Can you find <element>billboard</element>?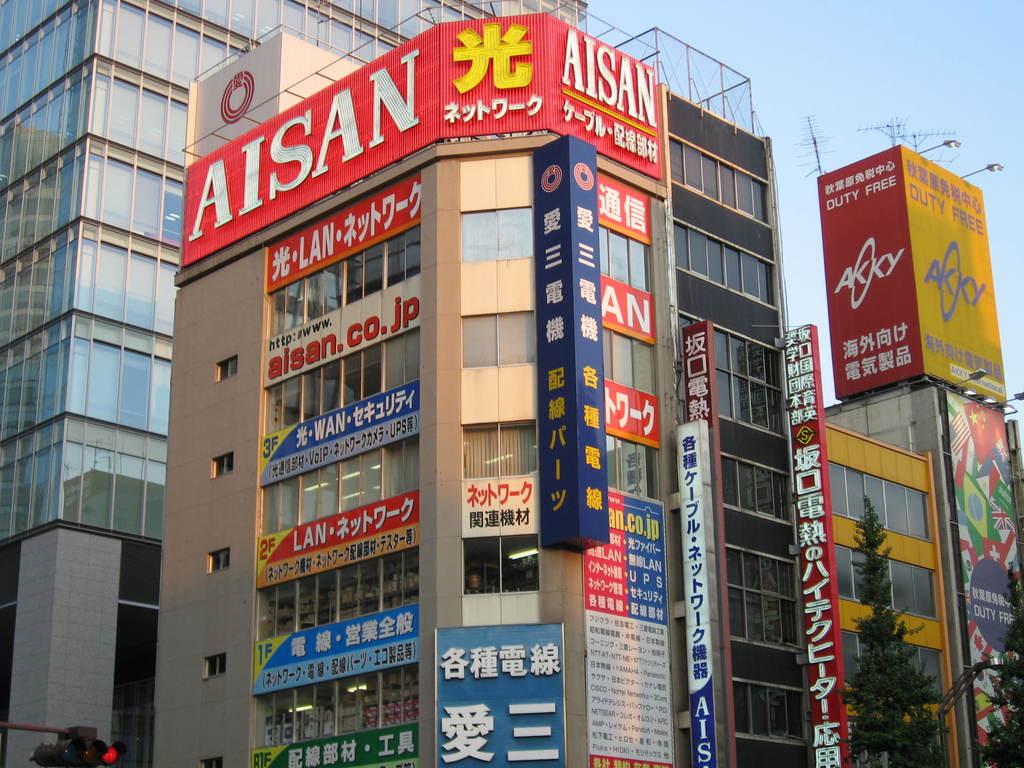
Yes, bounding box: 256 603 428 687.
